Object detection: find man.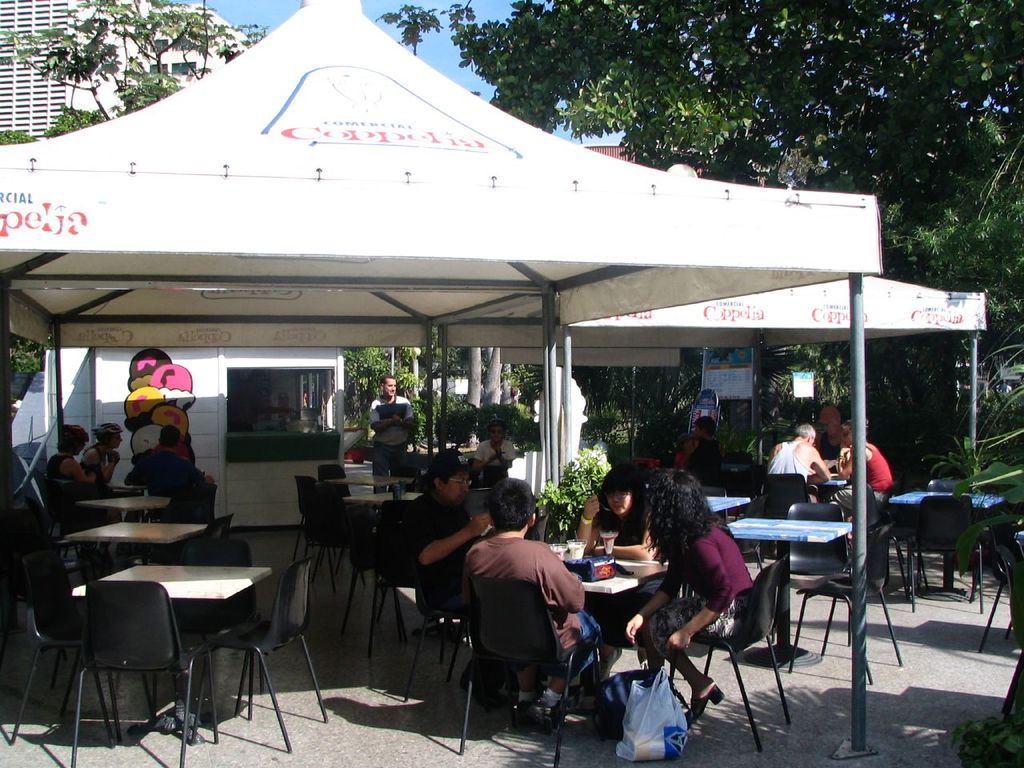
rect(132, 441, 216, 485).
